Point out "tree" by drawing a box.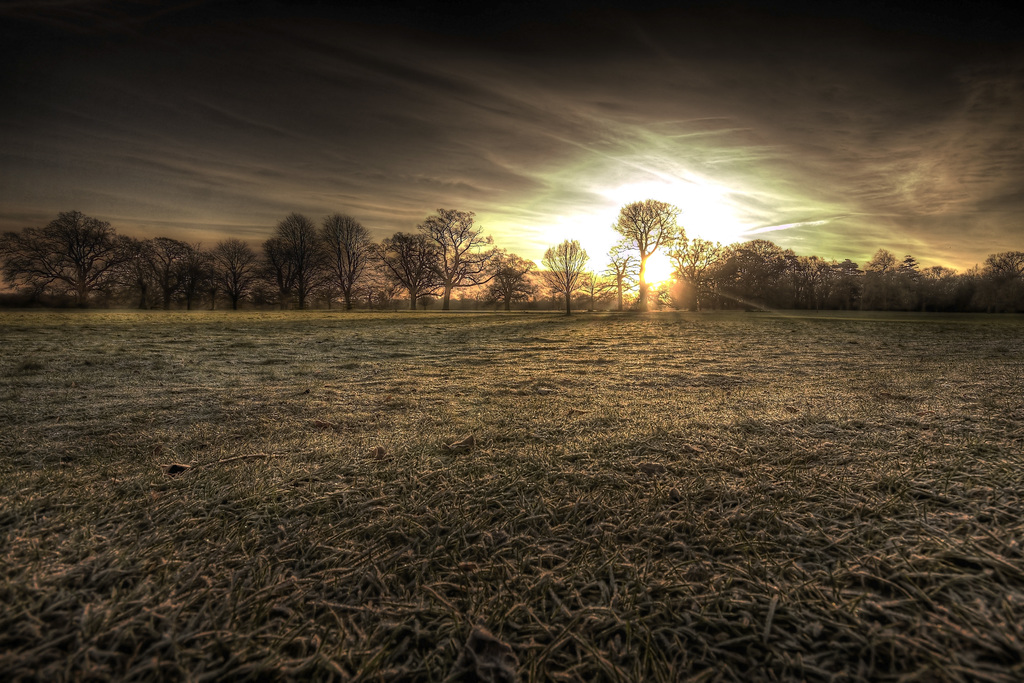
[x1=591, y1=190, x2=721, y2=315].
